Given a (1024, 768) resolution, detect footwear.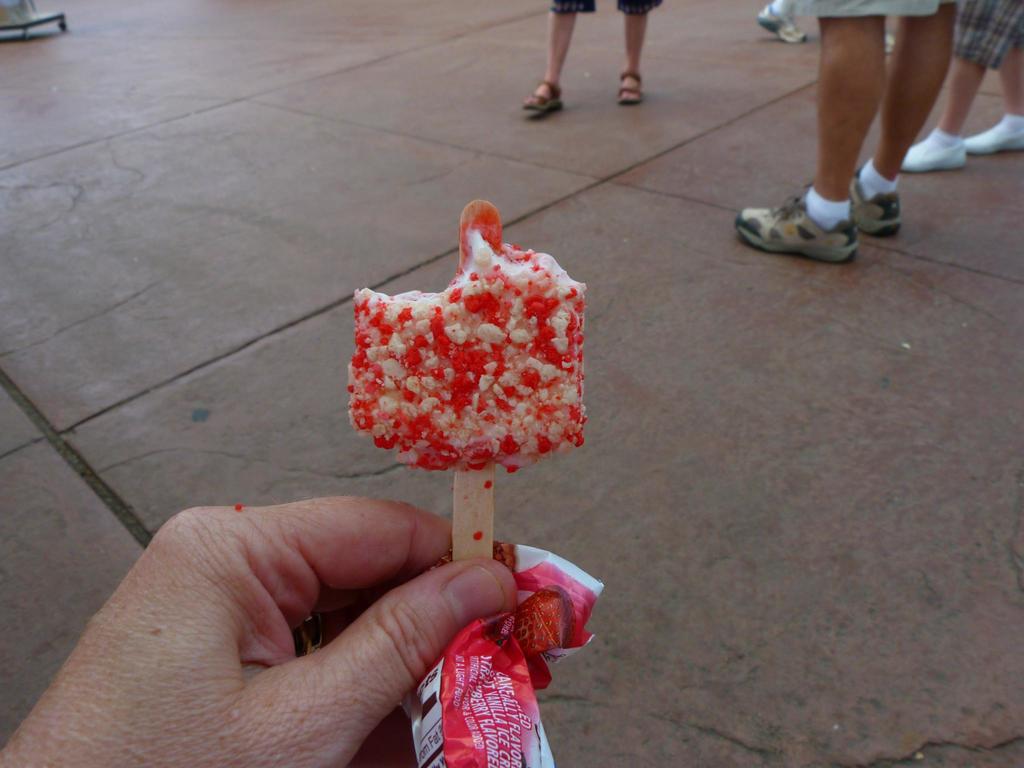
849, 168, 902, 237.
